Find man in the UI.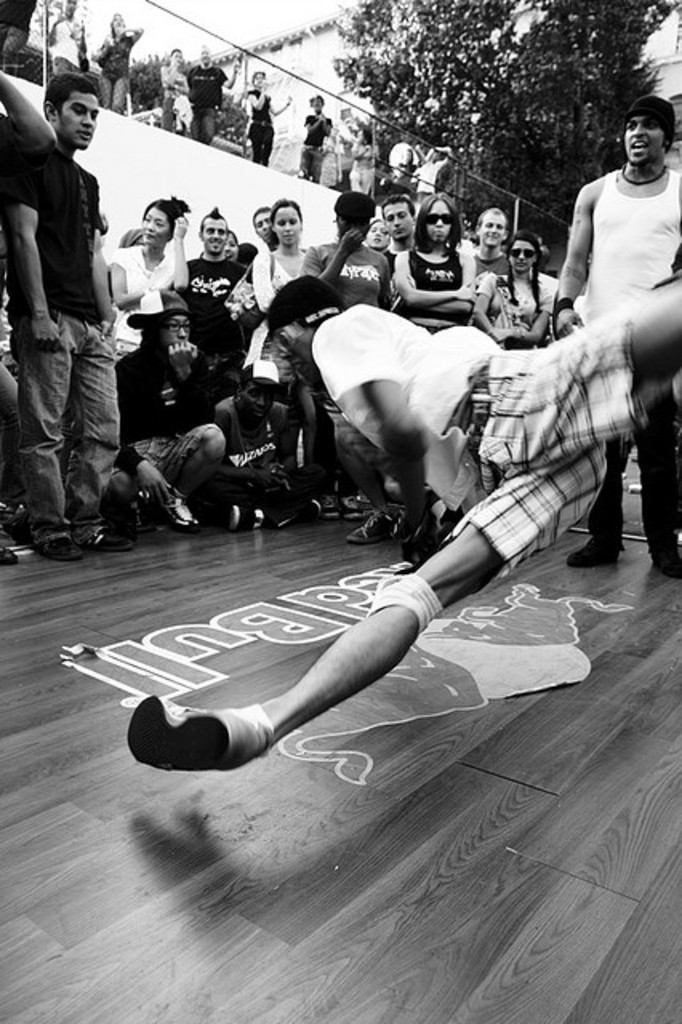
UI element at bbox=(551, 91, 680, 586).
